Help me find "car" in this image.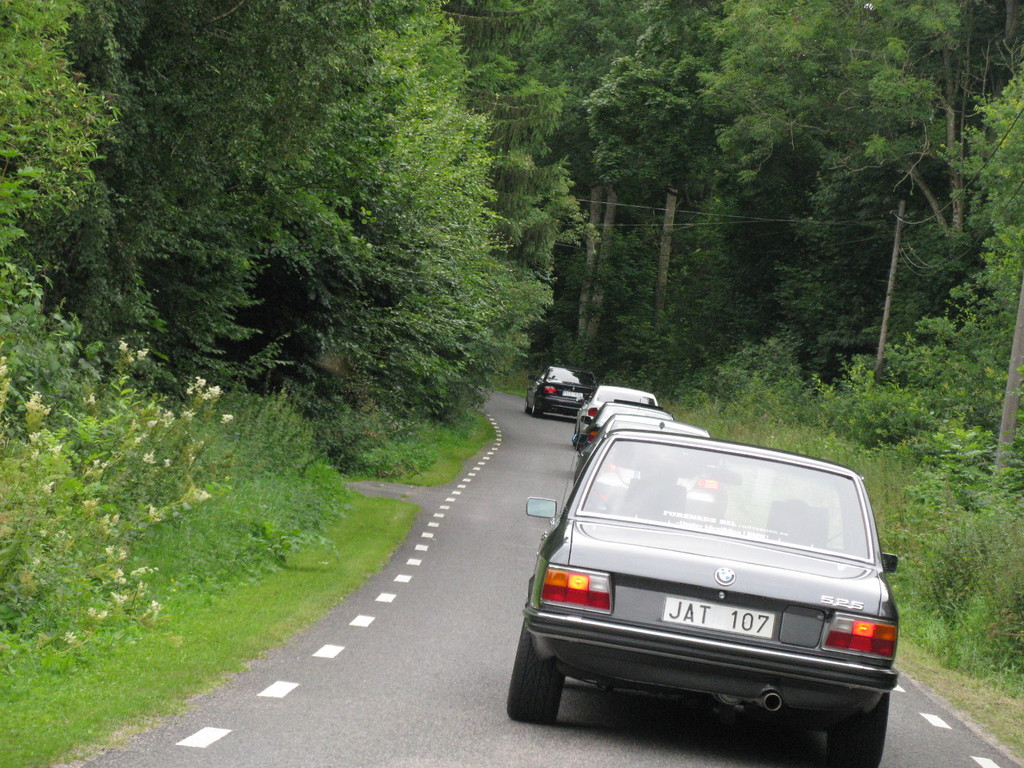
Found it: x1=487, y1=426, x2=929, y2=767.
